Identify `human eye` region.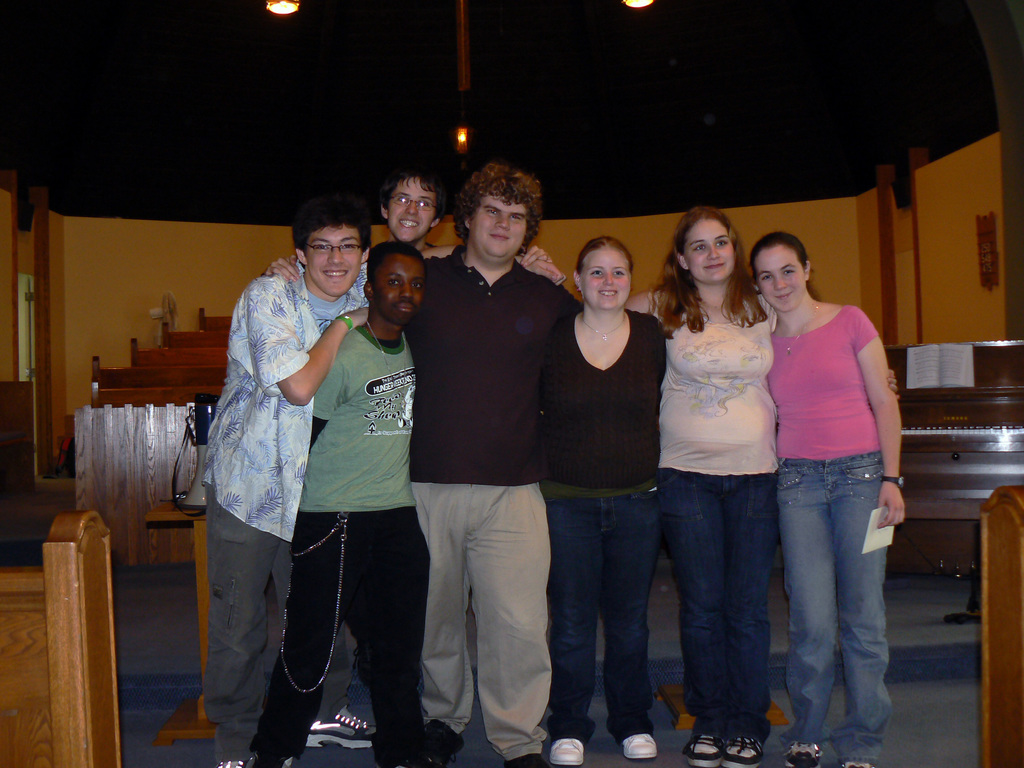
Region: l=410, t=280, r=424, b=291.
